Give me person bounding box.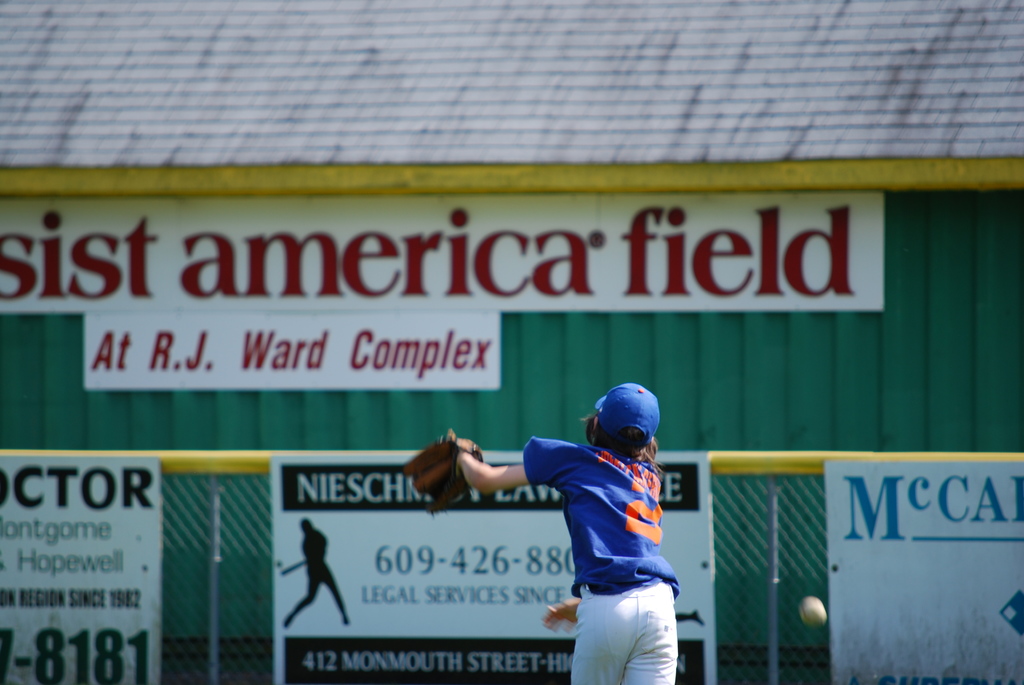
bbox(271, 514, 351, 631).
